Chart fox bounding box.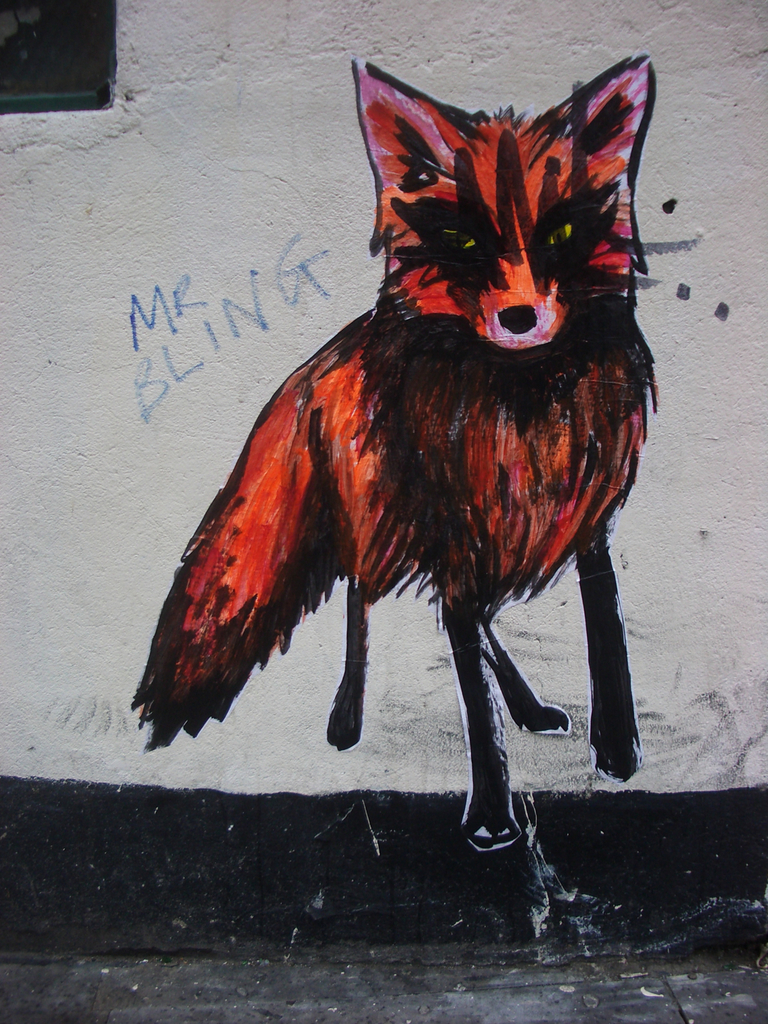
Charted: rect(127, 50, 660, 853).
